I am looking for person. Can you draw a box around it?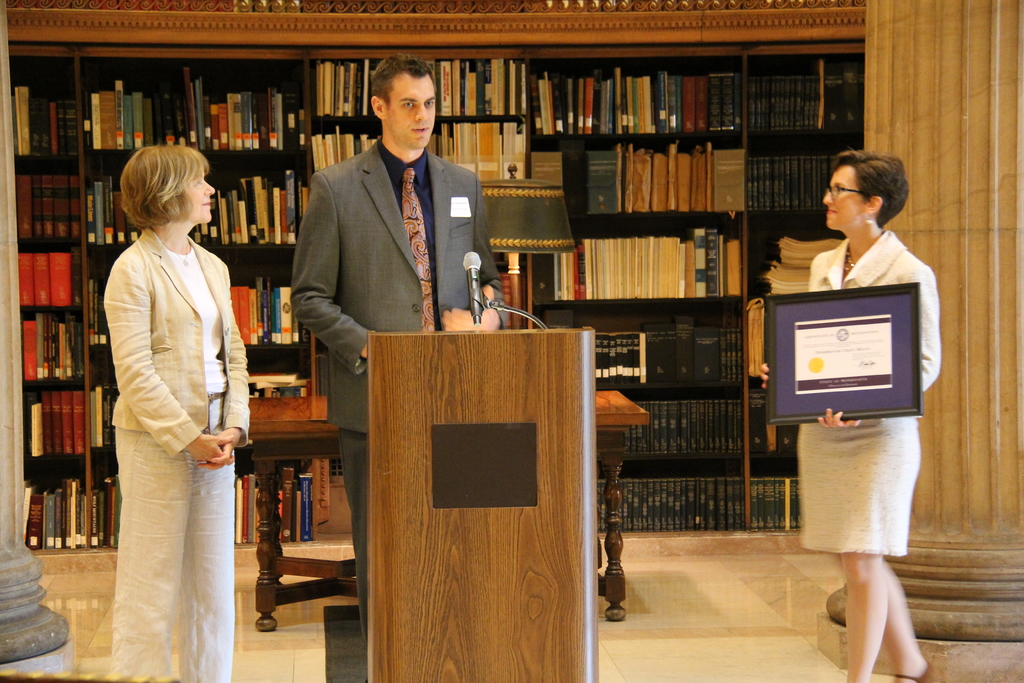
Sure, the bounding box is rect(760, 149, 941, 682).
